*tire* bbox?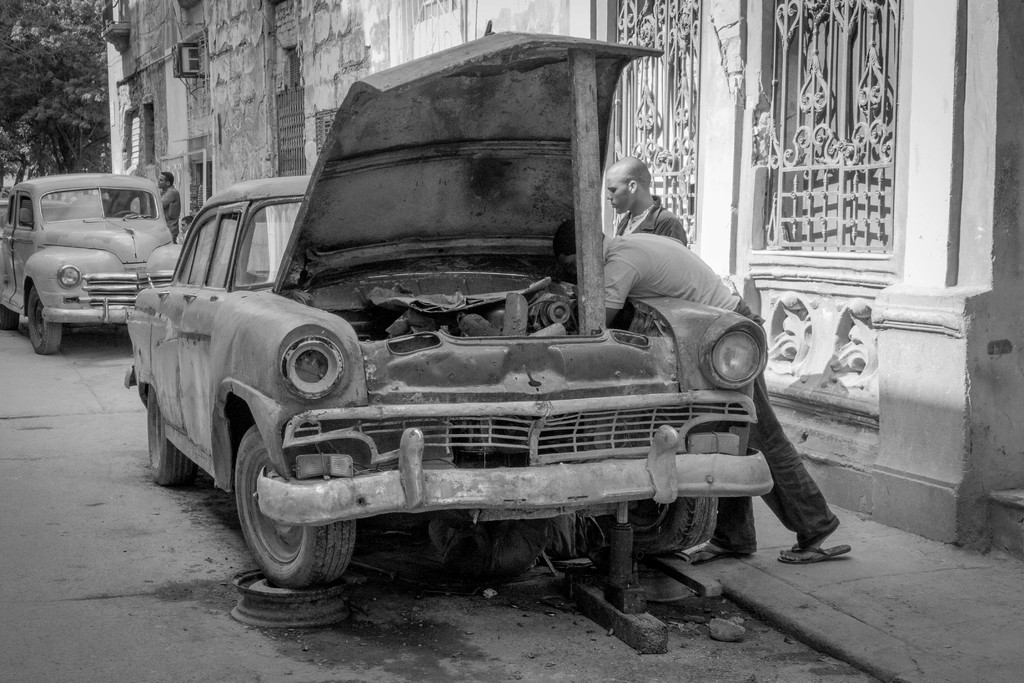
[26, 289, 63, 354]
